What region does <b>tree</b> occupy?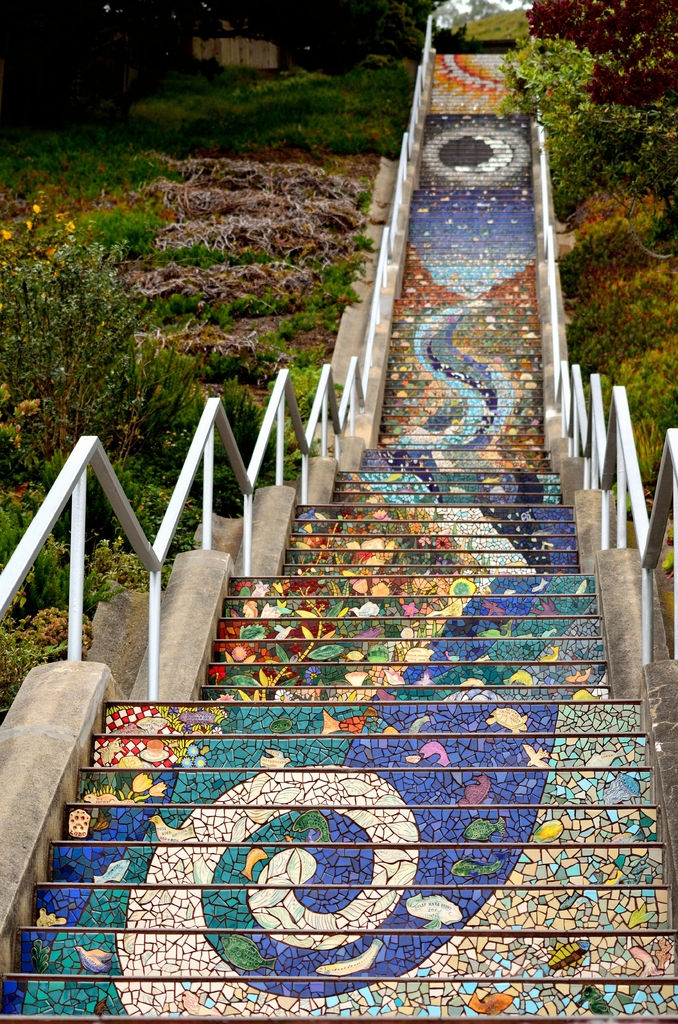
{"left": 497, "top": 31, "right": 611, "bottom": 122}.
